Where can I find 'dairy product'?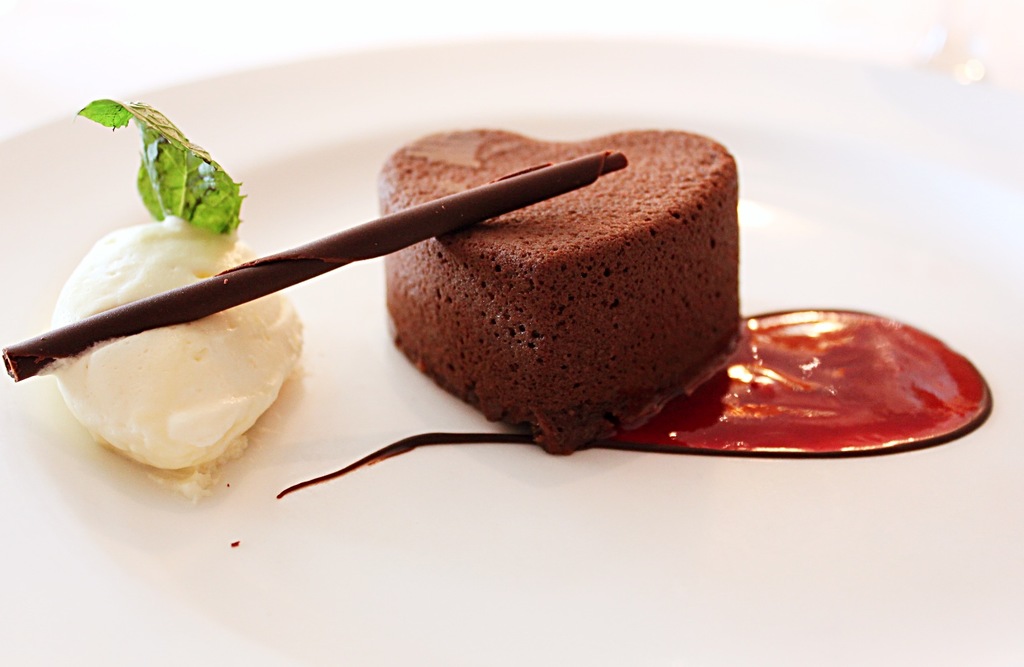
You can find it at 33/182/351/490.
